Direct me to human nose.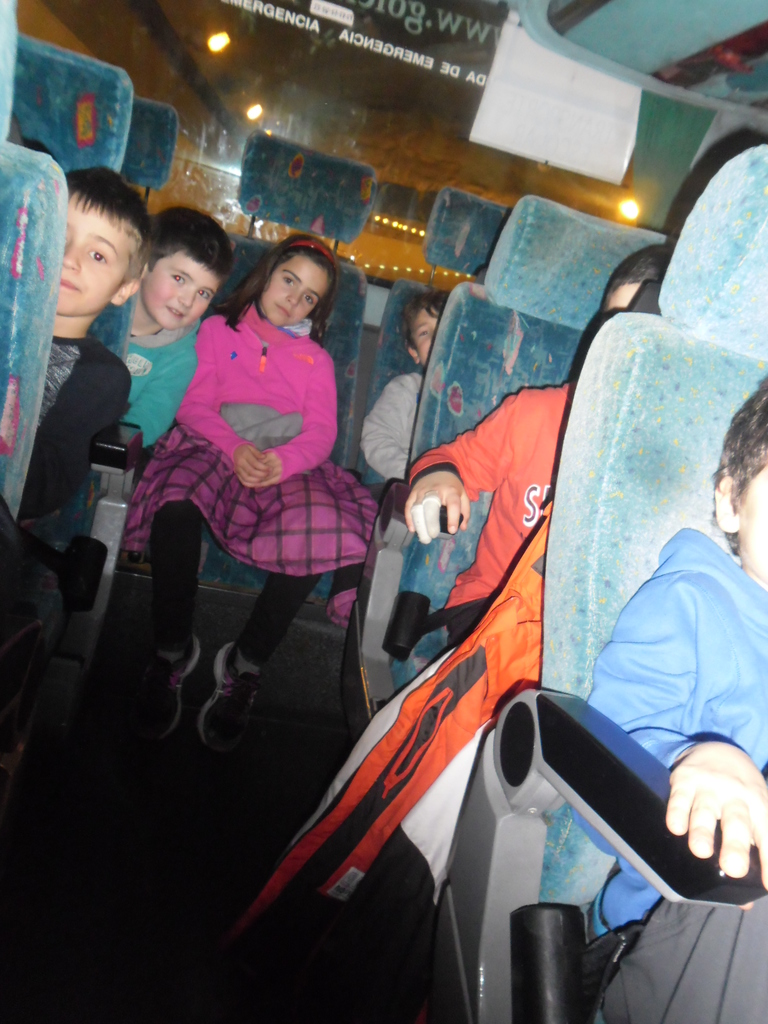
Direction: x1=284, y1=288, x2=303, y2=309.
